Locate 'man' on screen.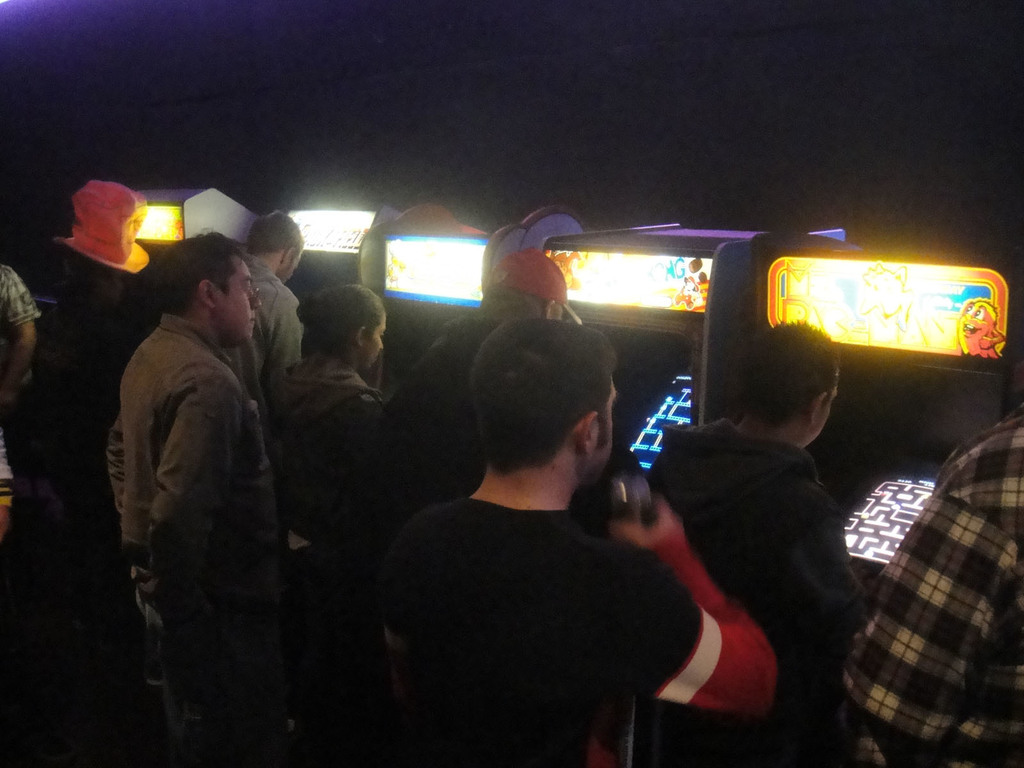
On screen at box=[89, 210, 305, 730].
